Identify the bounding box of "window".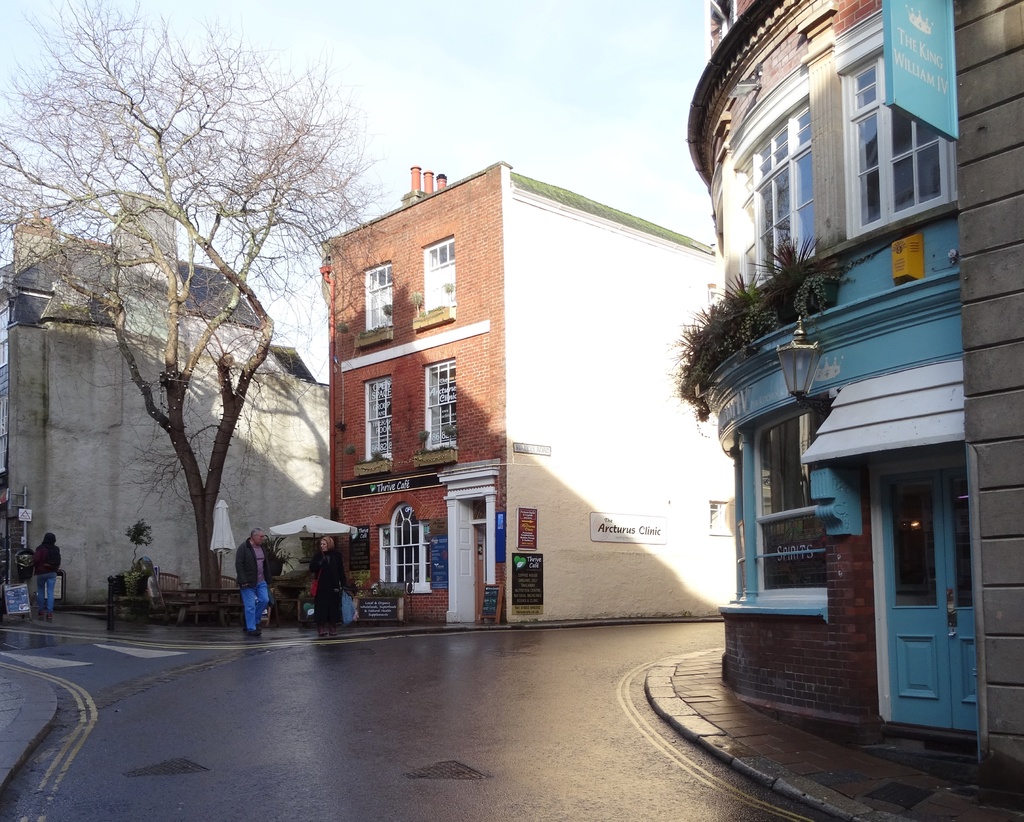
bbox=[421, 362, 457, 451].
